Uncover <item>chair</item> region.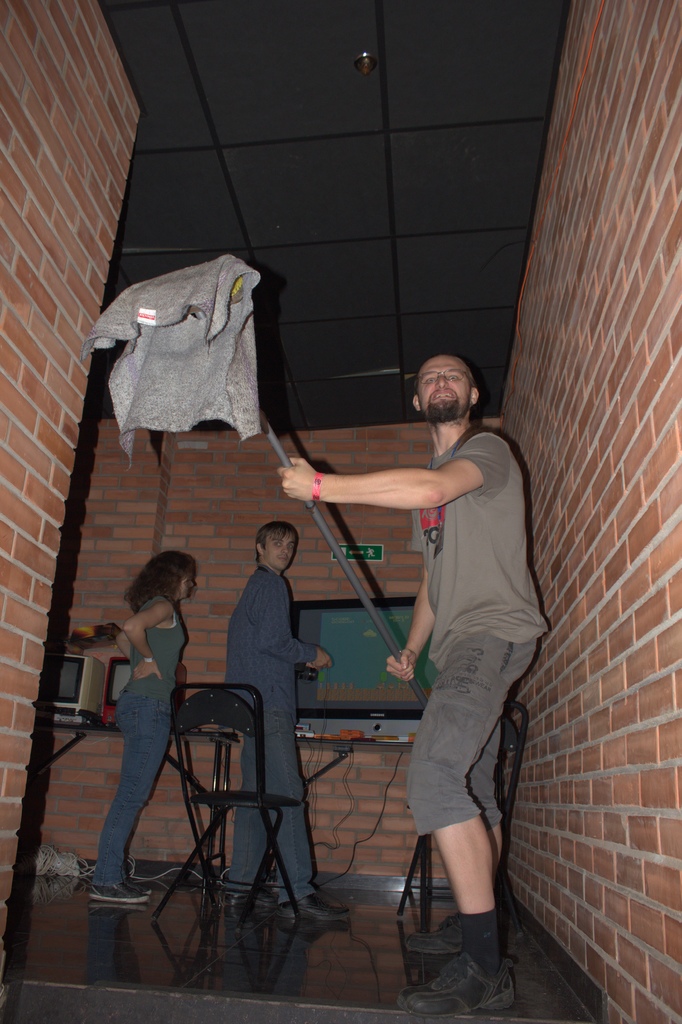
Uncovered: (x1=158, y1=690, x2=344, y2=896).
